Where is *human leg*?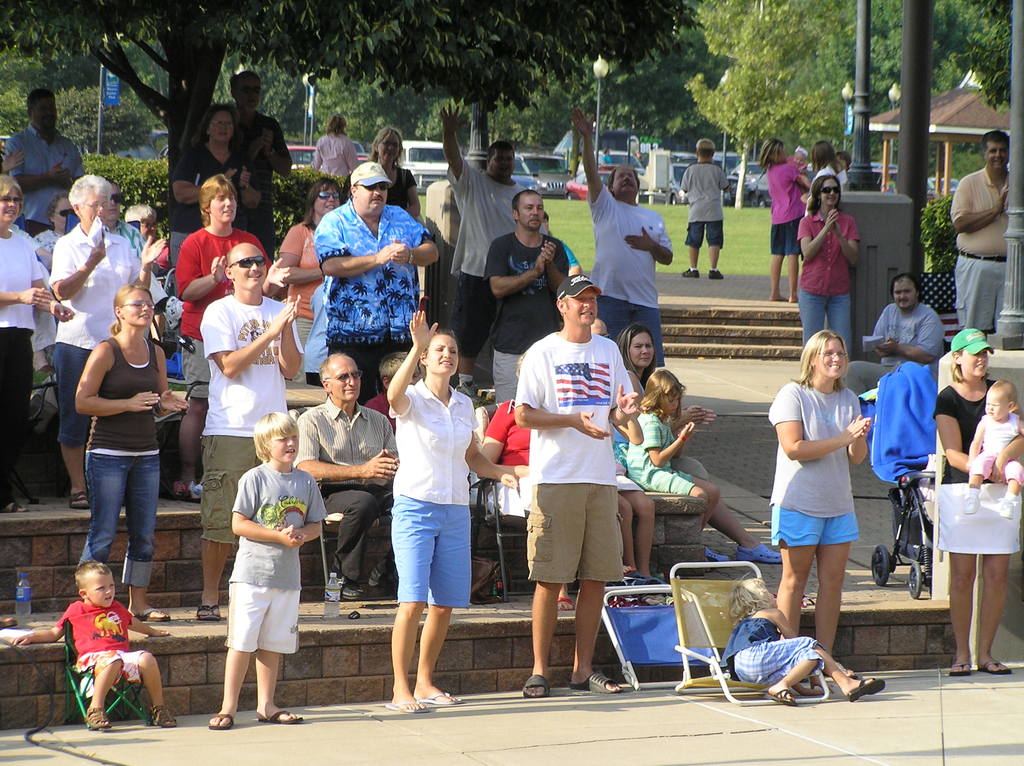
{"left": 129, "top": 436, "right": 175, "bottom": 621}.
